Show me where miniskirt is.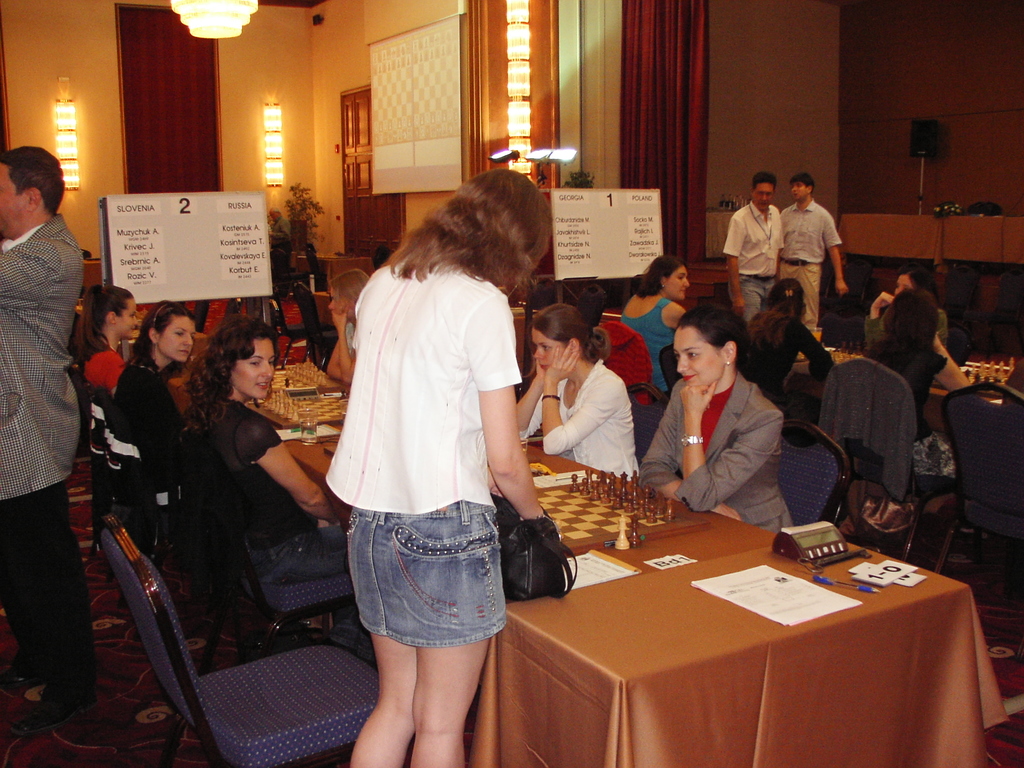
miniskirt is at bbox=[345, 499, 506, 650].
